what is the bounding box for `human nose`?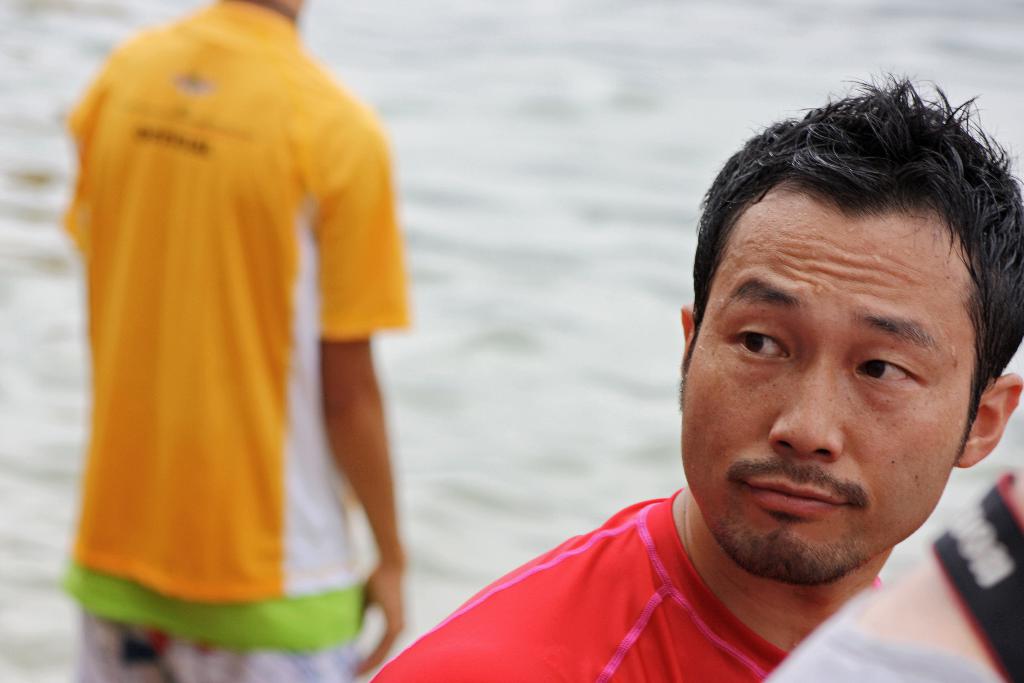
769, 358, 848, 461.
